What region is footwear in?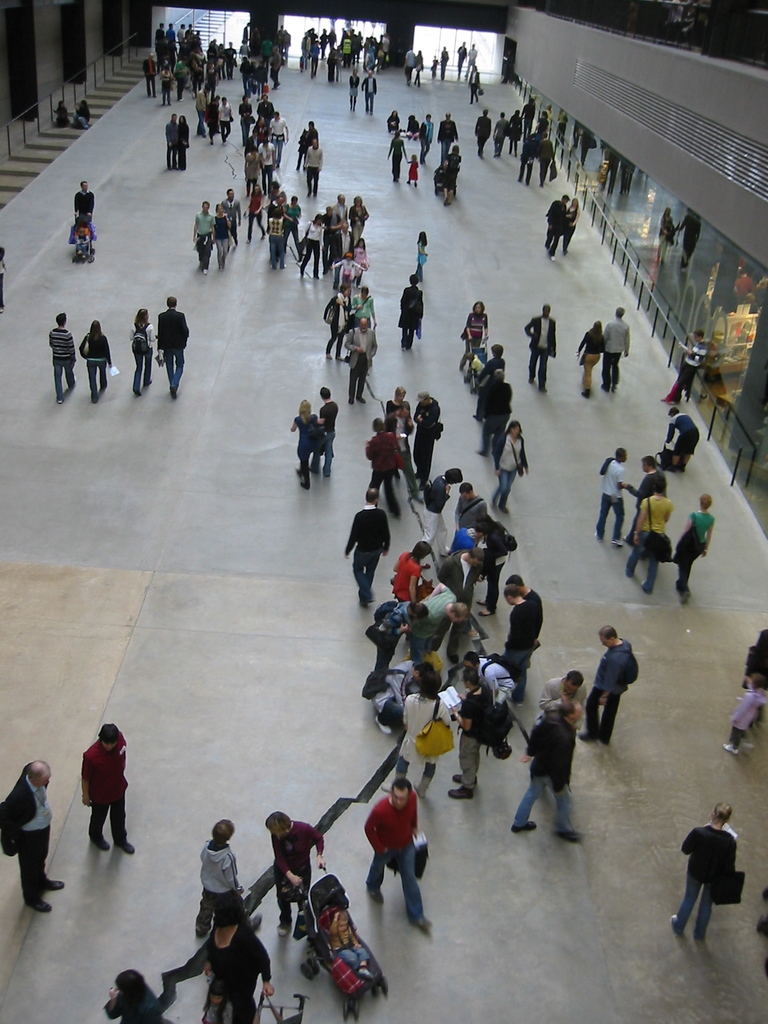
548:830:582:844.
